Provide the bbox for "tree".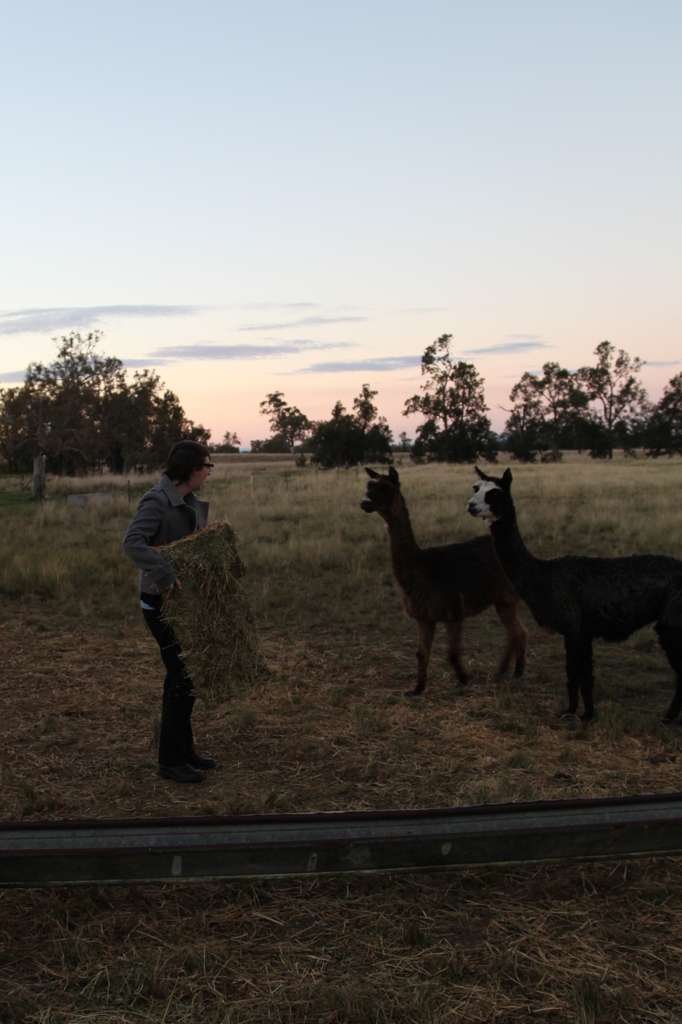
(642, 370, 681, 454).
